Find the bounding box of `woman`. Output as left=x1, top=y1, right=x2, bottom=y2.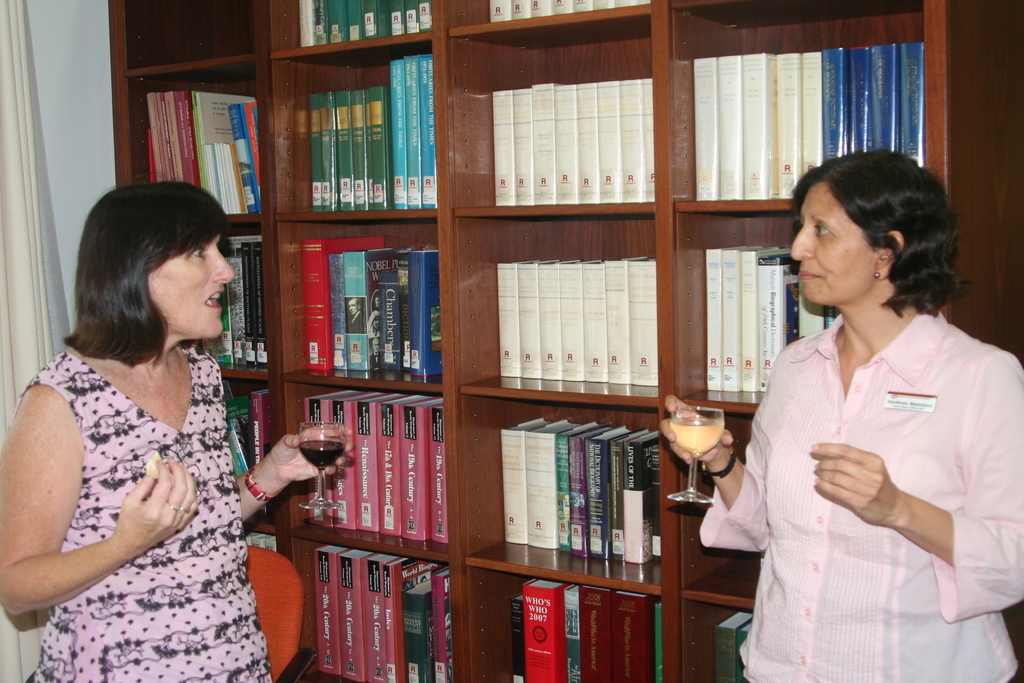
left=662, top=147, right=1023, bottom=682.
